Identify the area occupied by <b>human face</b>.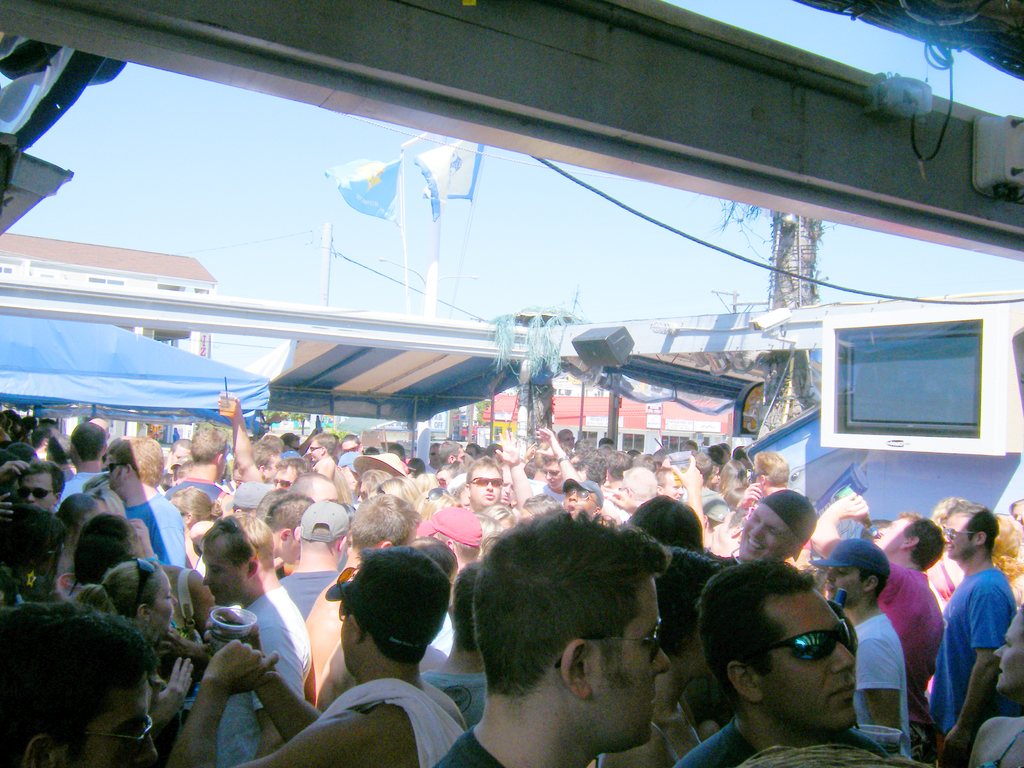
Area: <box>467,464,501,509</box>.
